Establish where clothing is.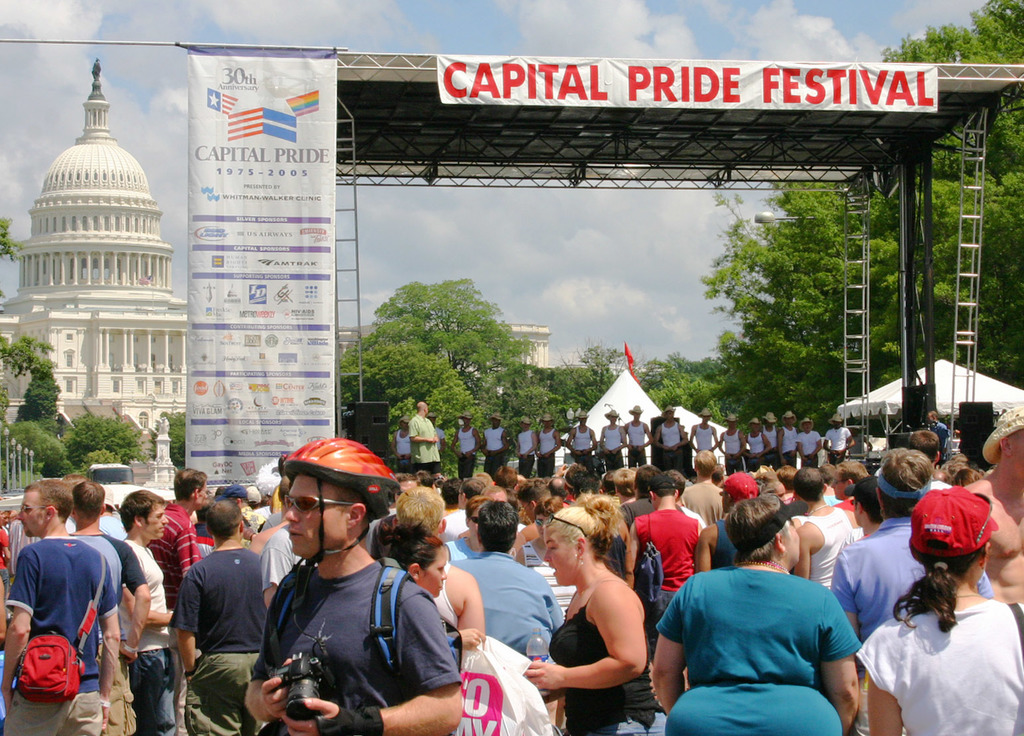
Established at (left=748, top=424, right=768, bottom=461).
